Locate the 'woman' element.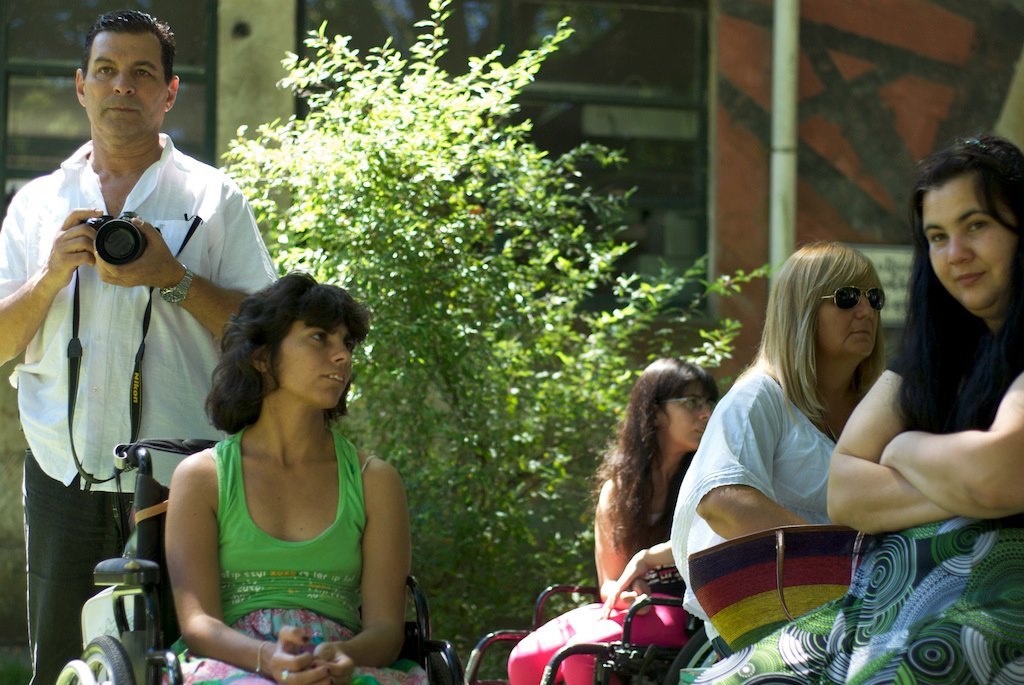
Element bbox: 162 267 418 684.
